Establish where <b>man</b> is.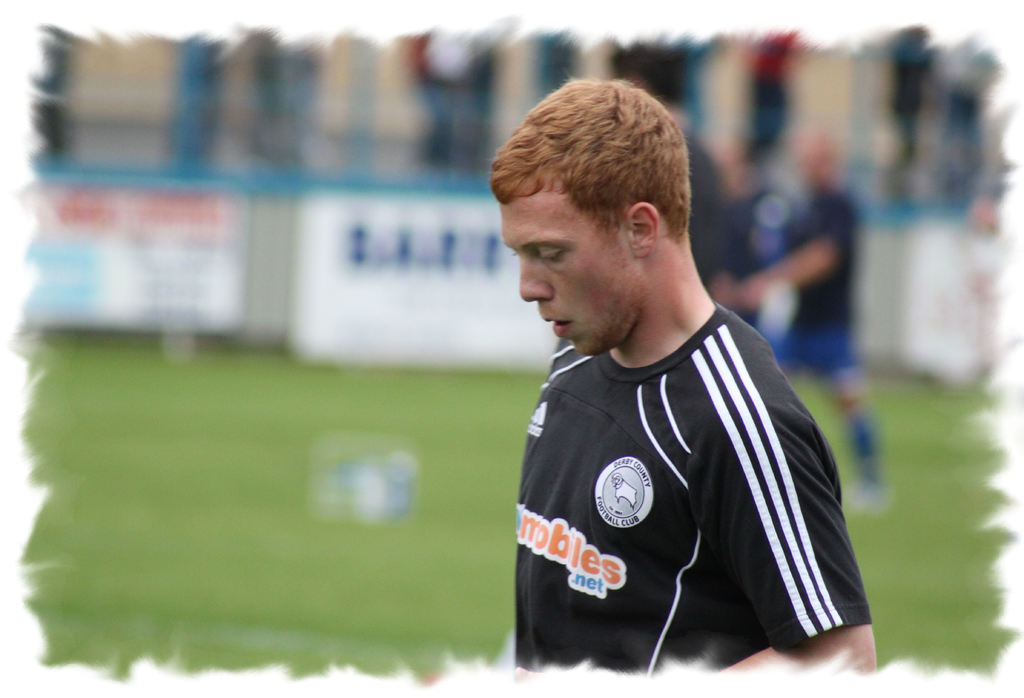
Established at bbox(705, 124, 845, 363).
